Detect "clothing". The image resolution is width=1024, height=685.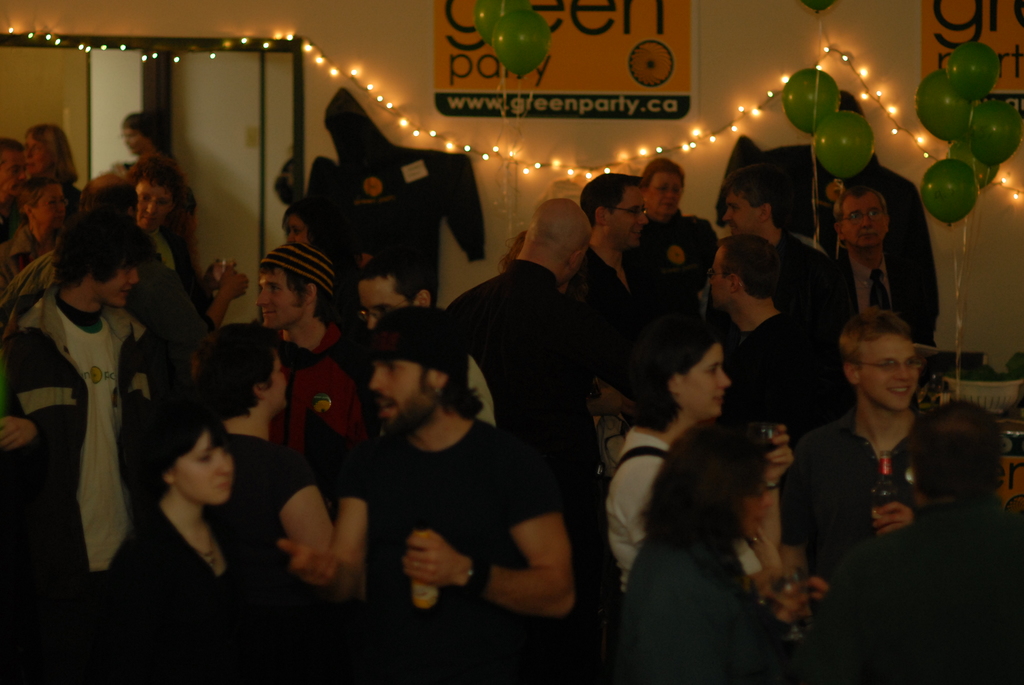
x1=731 y1=319 x2=847 y2=491.
